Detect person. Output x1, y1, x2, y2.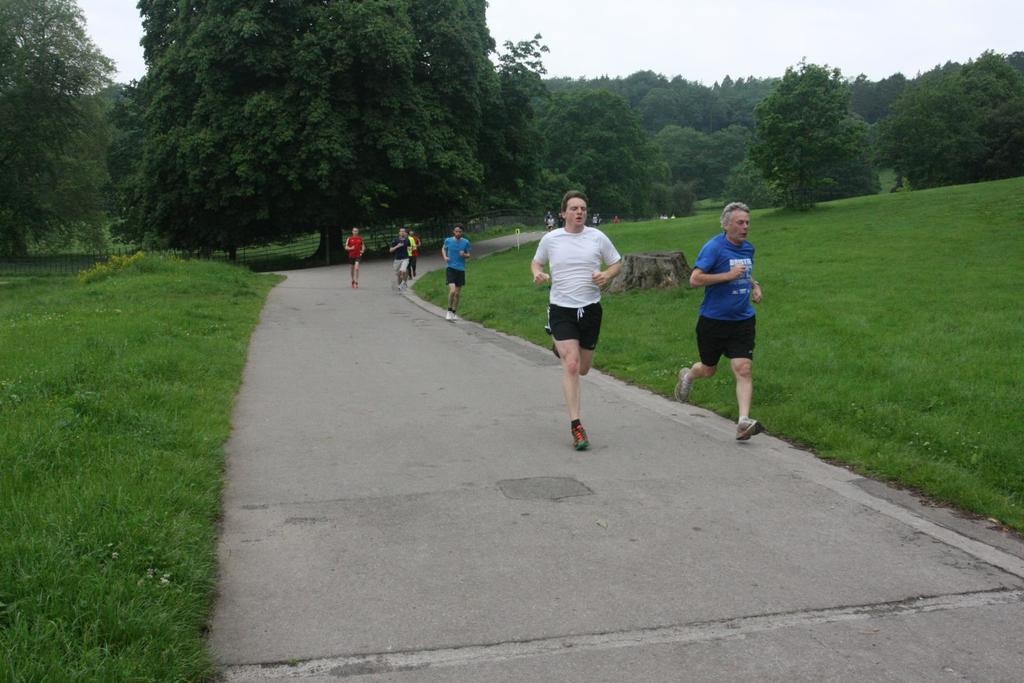
688, 198, 776, 438.
